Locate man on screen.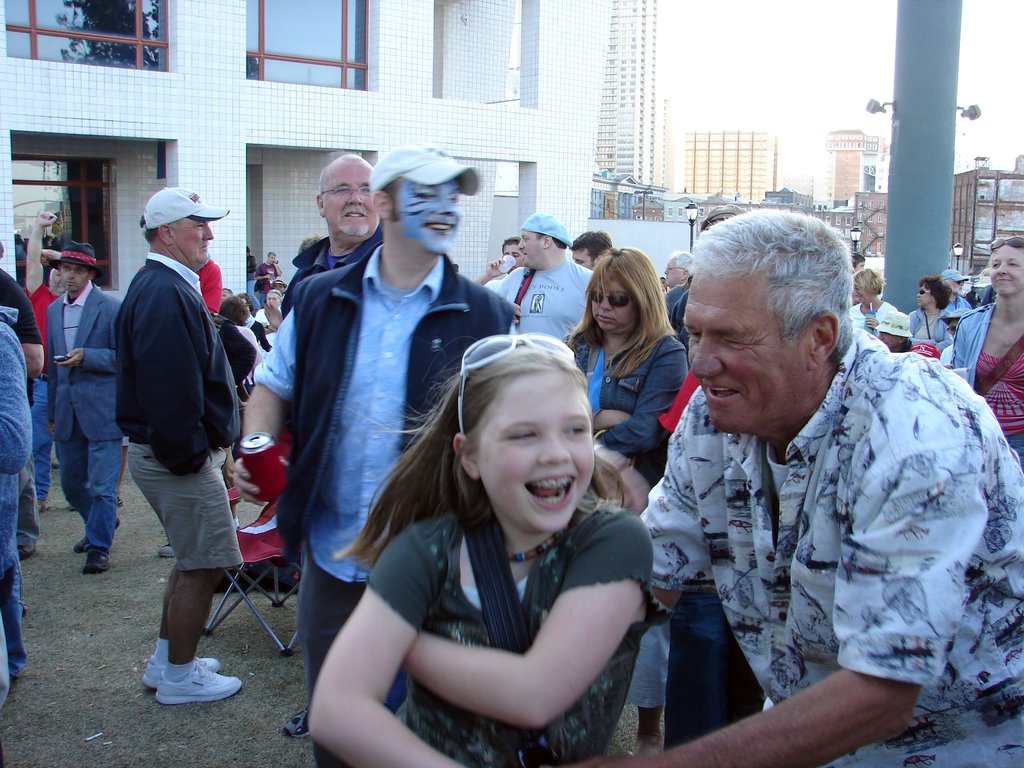
On screen at box=[495, 211, 605, 340].
